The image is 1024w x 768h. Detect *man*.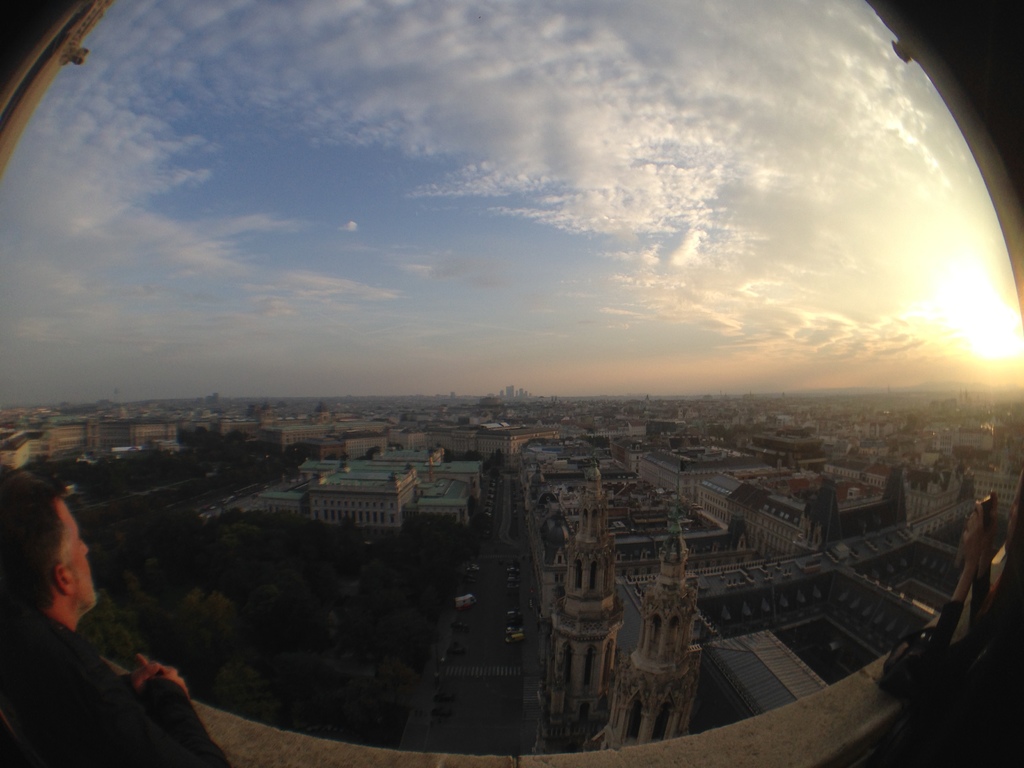
Detection: [left=0, top=483, right=161, bottom=758].
